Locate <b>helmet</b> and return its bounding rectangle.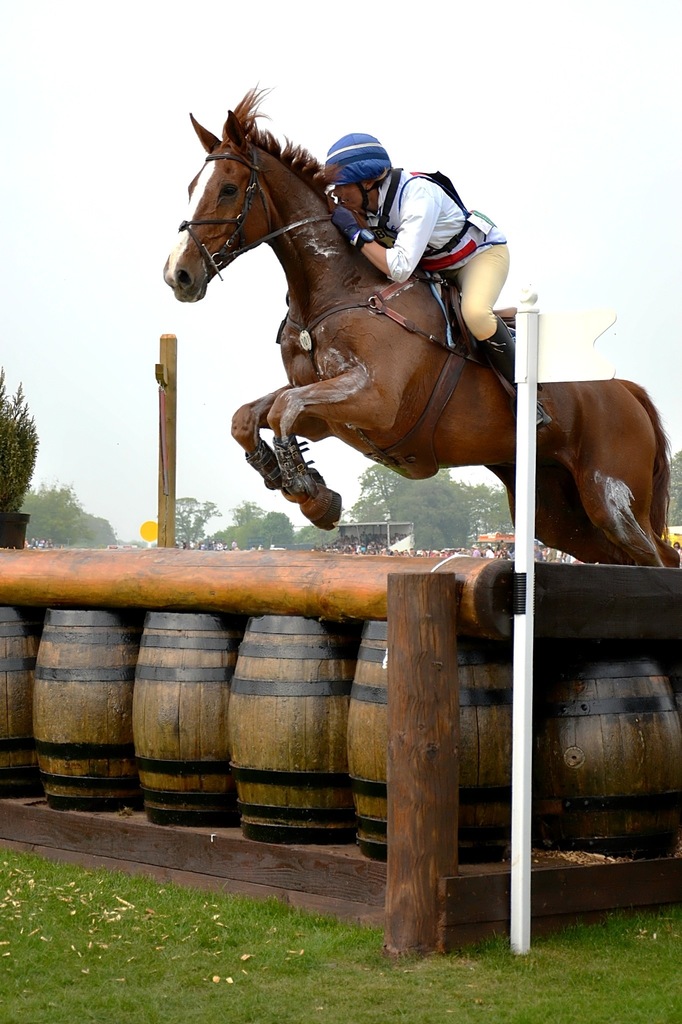
(334,129,407,205).
